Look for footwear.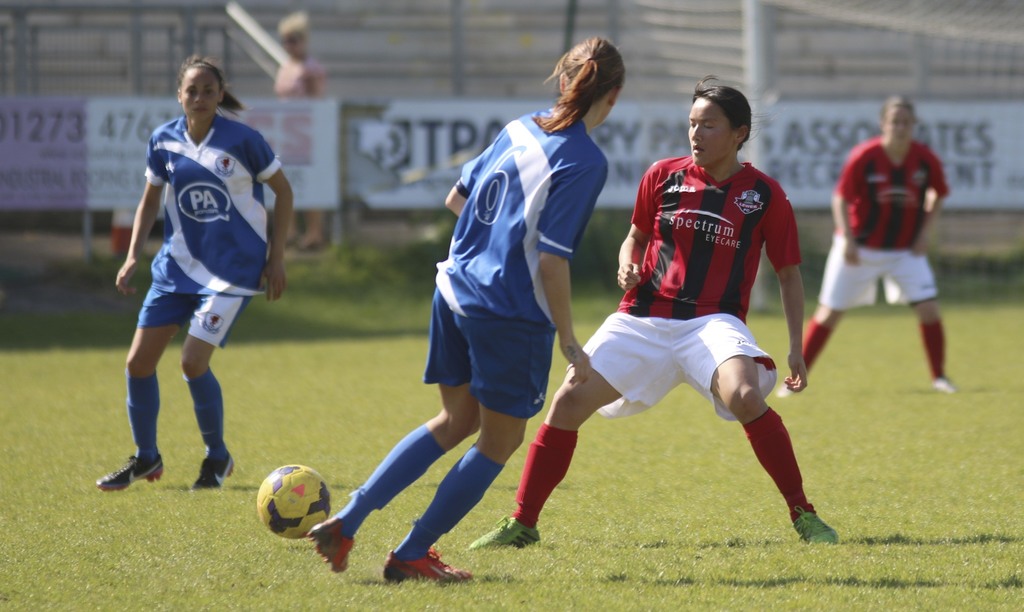
Found: bbox(930, 376, 956, 391).
